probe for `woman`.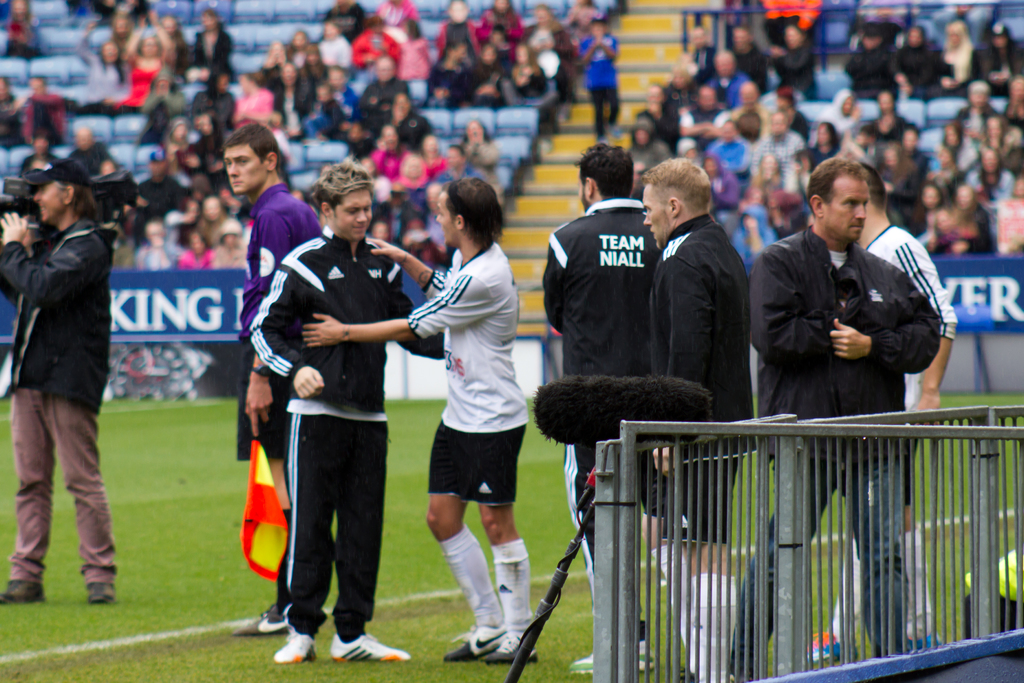
Probe result: detection(460, 119, 505, 204).
